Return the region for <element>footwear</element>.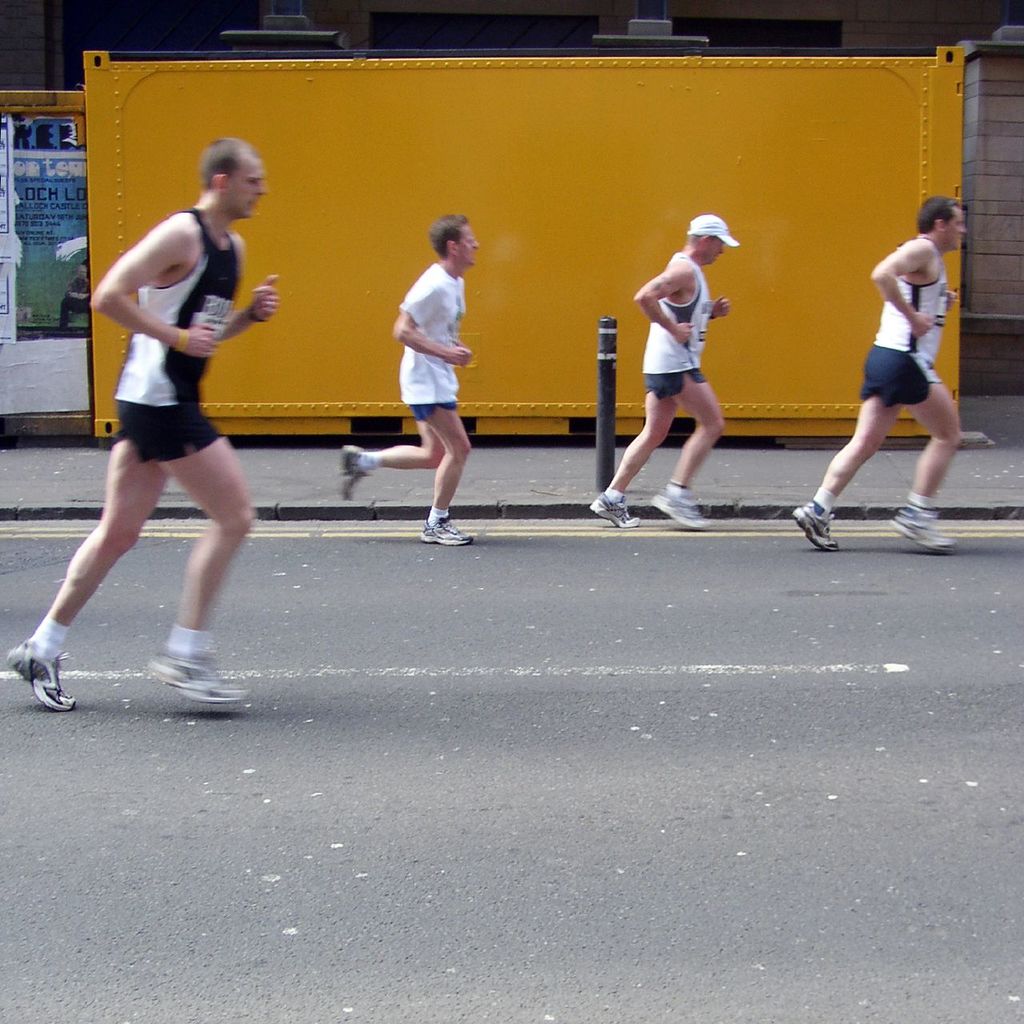
(146, 638, 256, 704).
